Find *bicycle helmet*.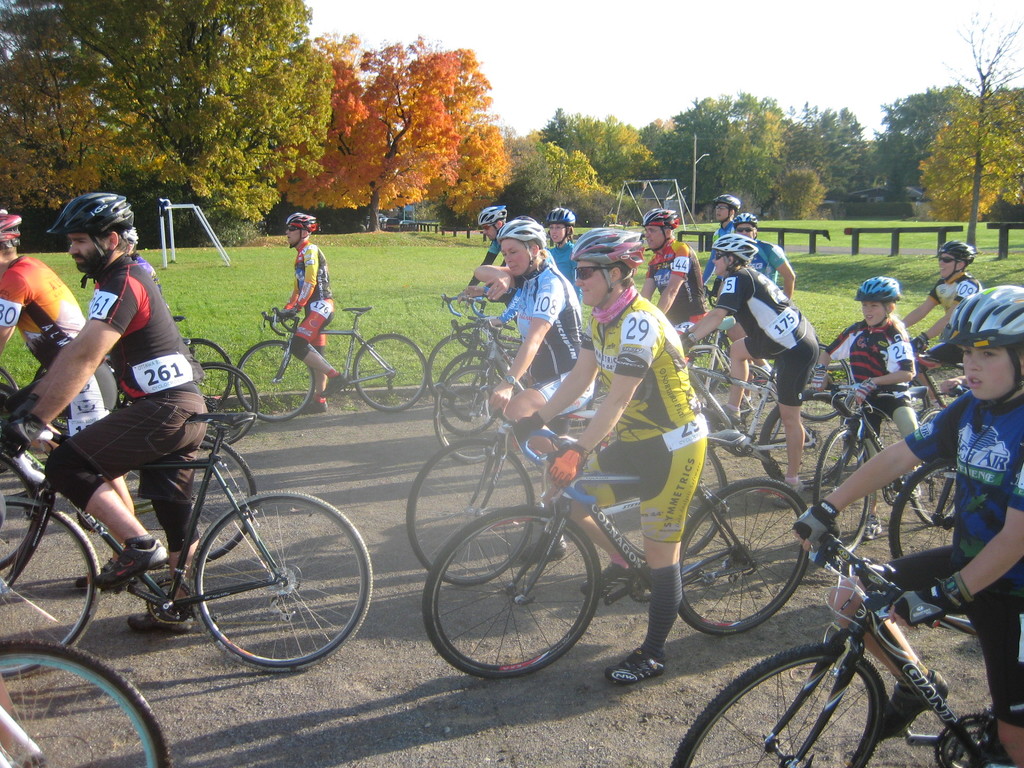
x1=937, y1=237, x2=970, y2=259.
